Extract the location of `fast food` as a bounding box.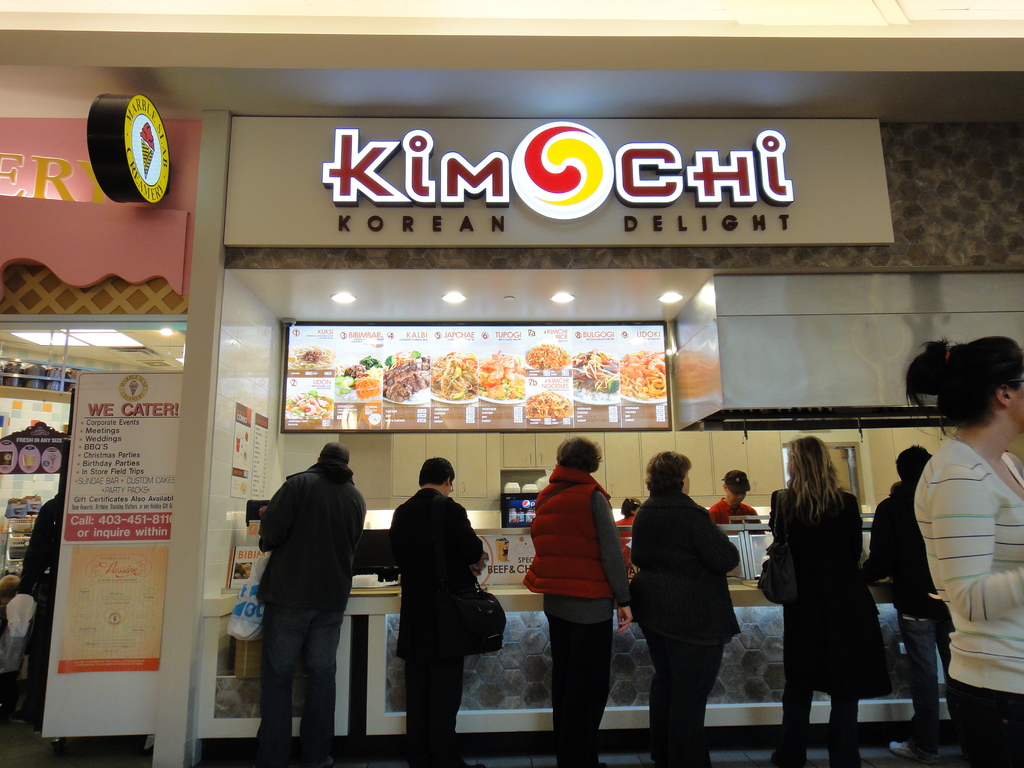
pyautogui.locateOnScreen(330, 360, 376, 404).
